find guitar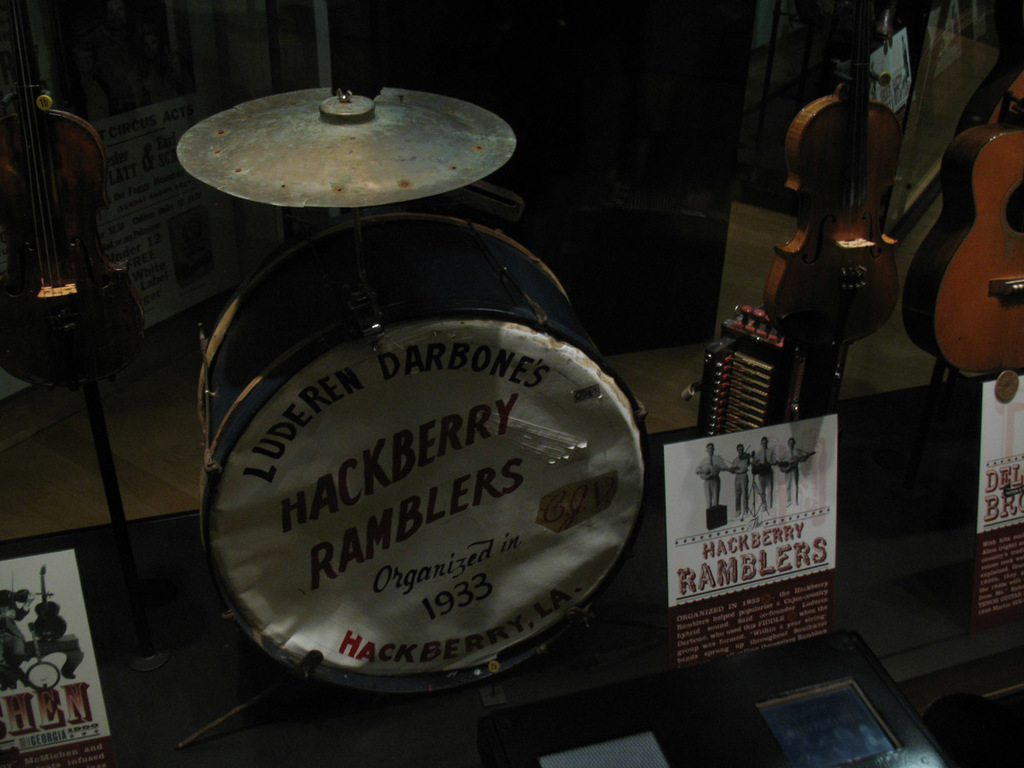
box=[692, 462, 738, 483]
